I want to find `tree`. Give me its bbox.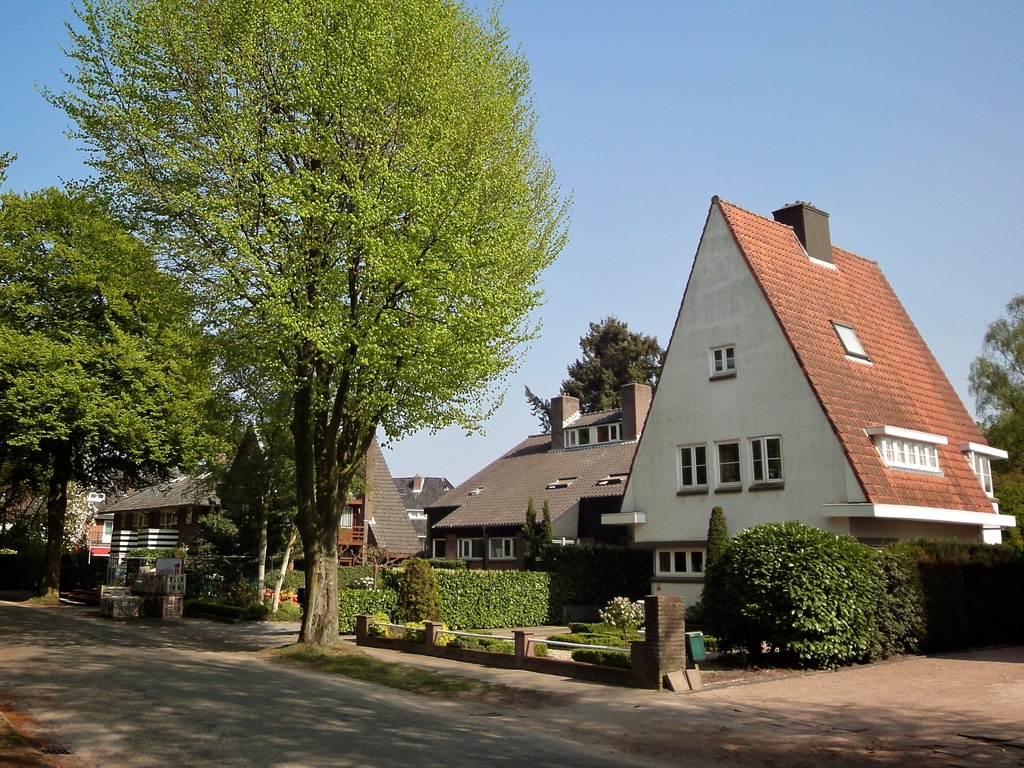
[left=38, top=0, right=576, bottom=659].
